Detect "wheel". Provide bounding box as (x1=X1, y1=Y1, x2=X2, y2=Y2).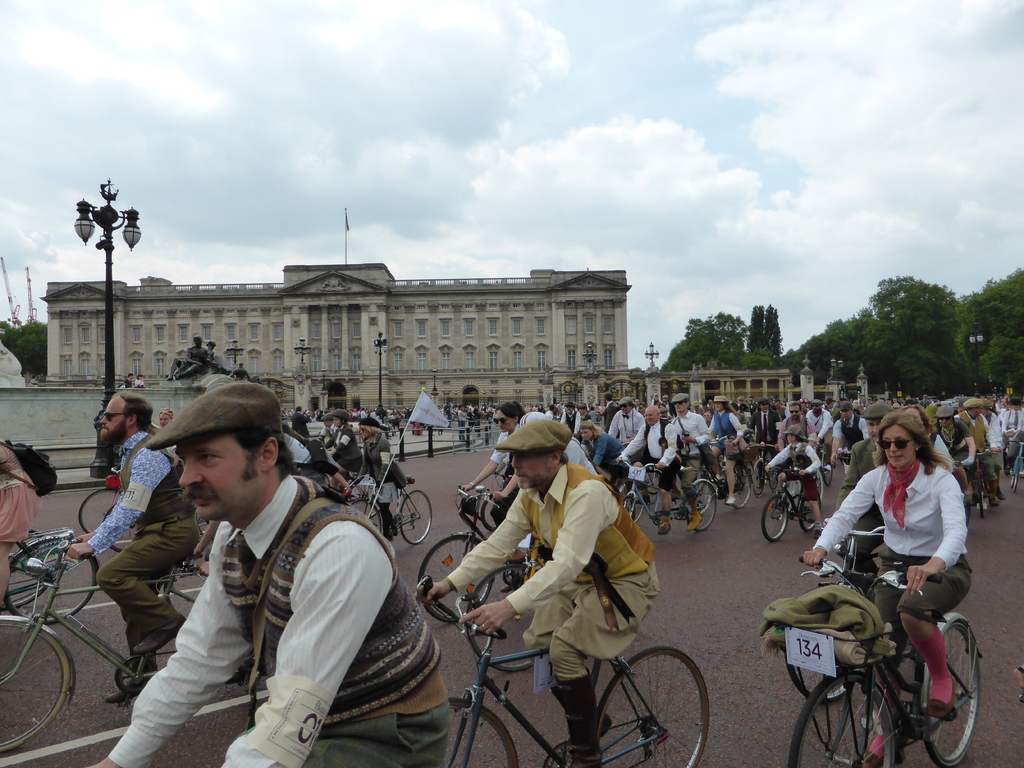
(x1=108, y1=521, x2=143, y2=558).
